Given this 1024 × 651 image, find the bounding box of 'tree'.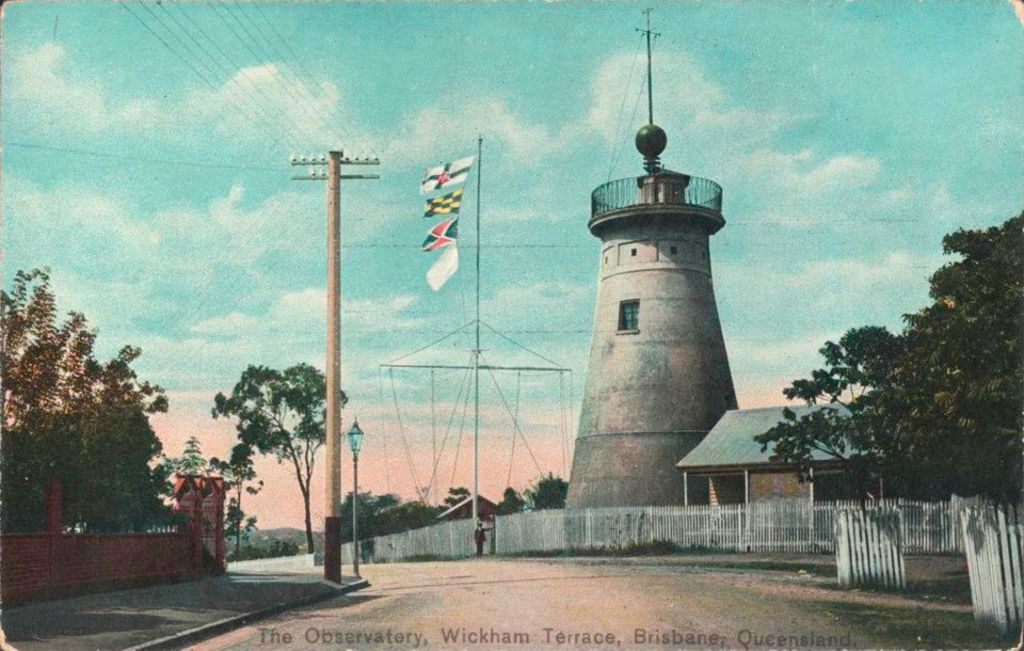
select_region(523, 467, 576, 512).
